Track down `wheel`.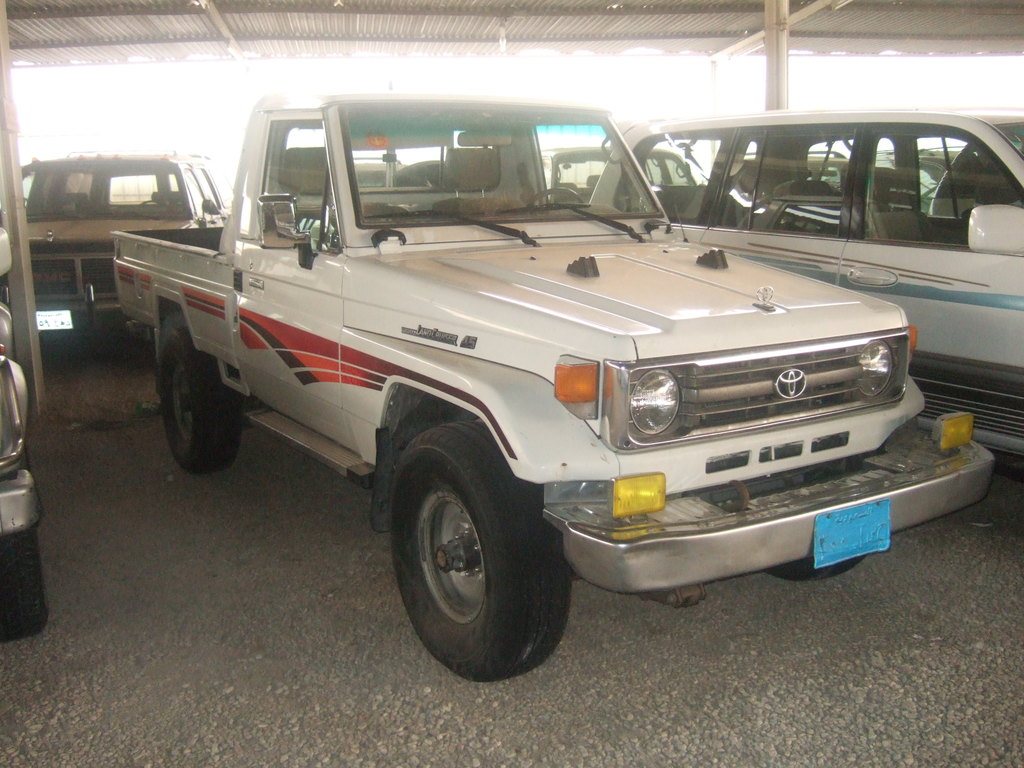
Tracked to select_region(0, 525, 47, 641).
